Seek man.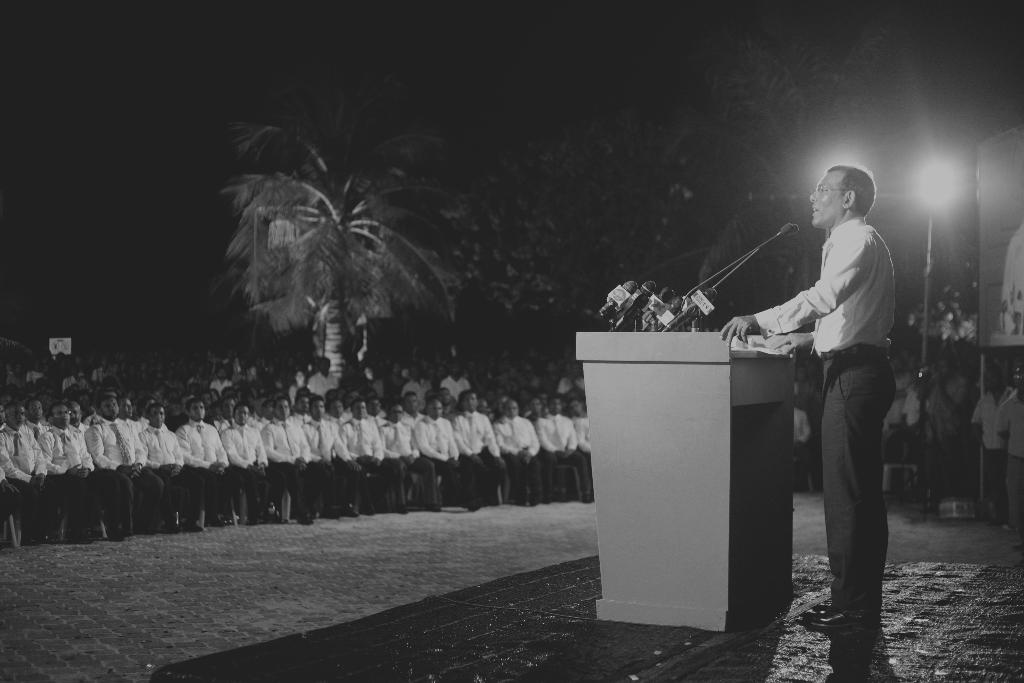
415/395/472/514.
